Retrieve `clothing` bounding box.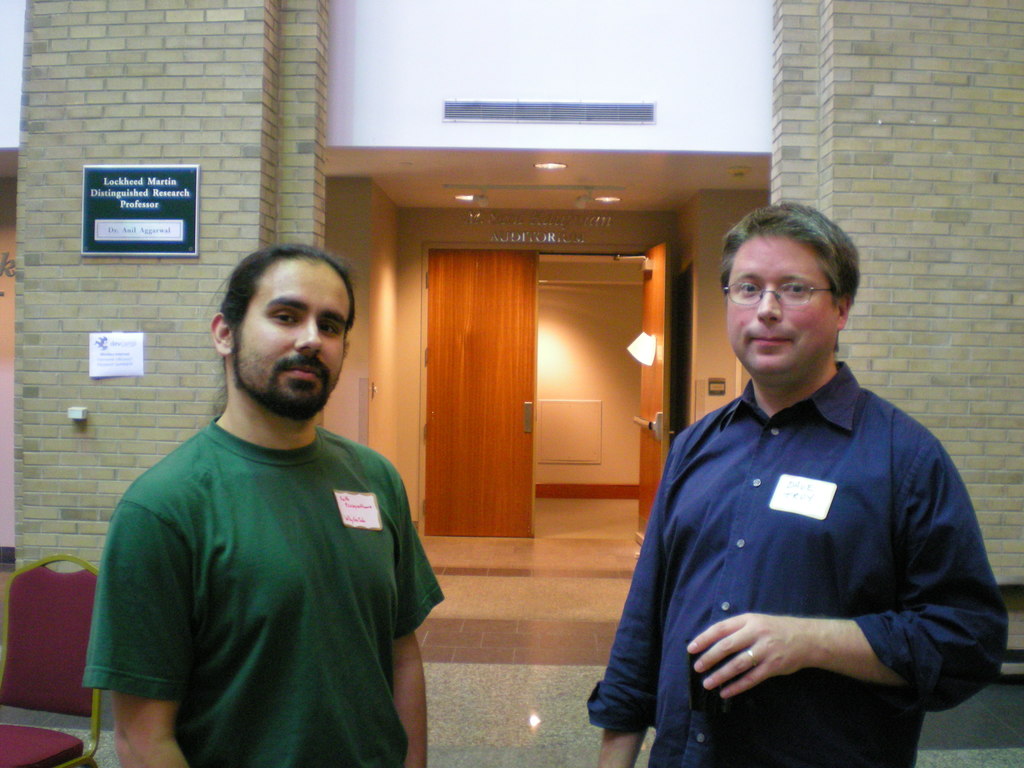
Bounding box: {"x1": 79, "y1": 406, "x2": 455, "y2": 767}.
